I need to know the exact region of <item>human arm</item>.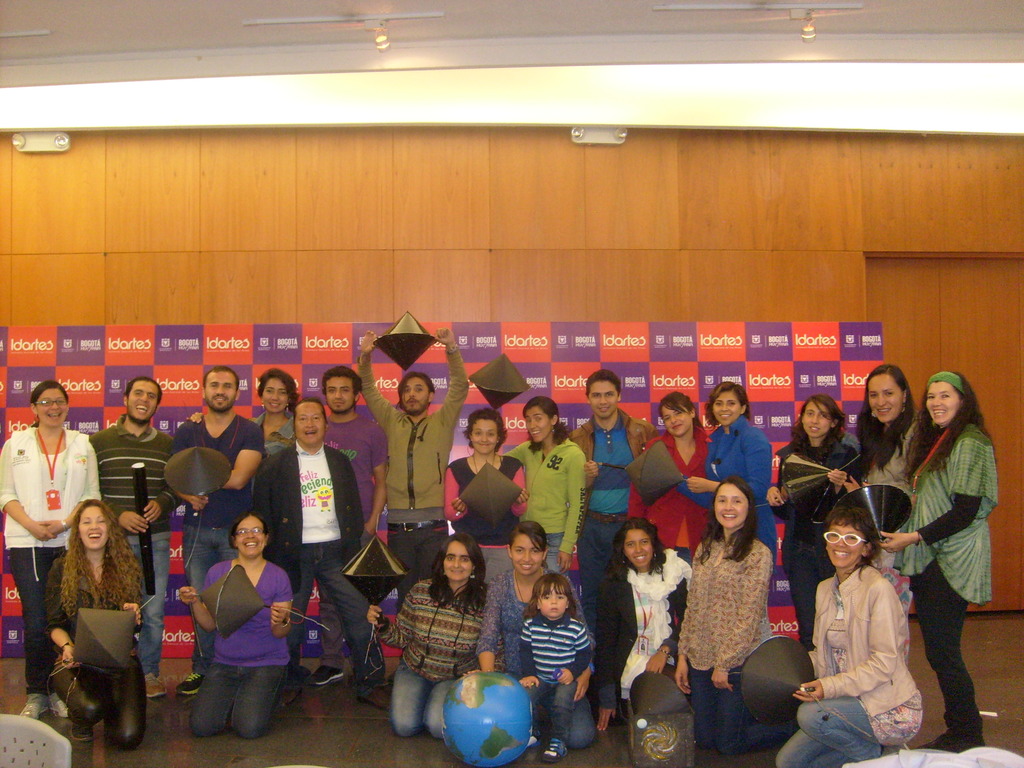
Region: locate(166, 422, 204, 513).
